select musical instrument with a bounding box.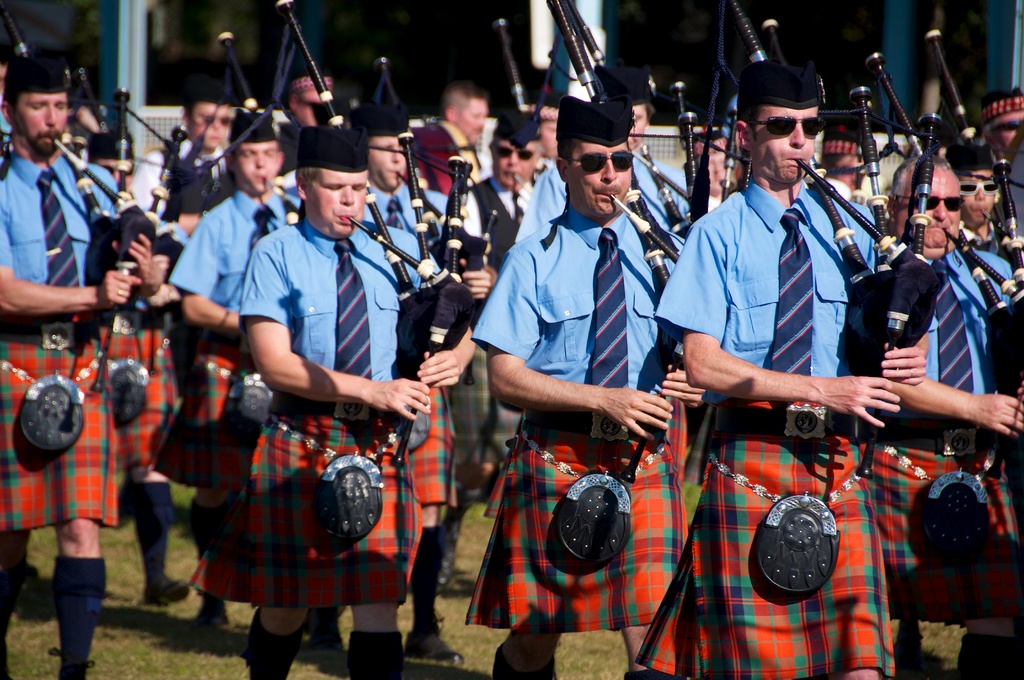
(x1=278, y1=0, x2=478, y2=473).
